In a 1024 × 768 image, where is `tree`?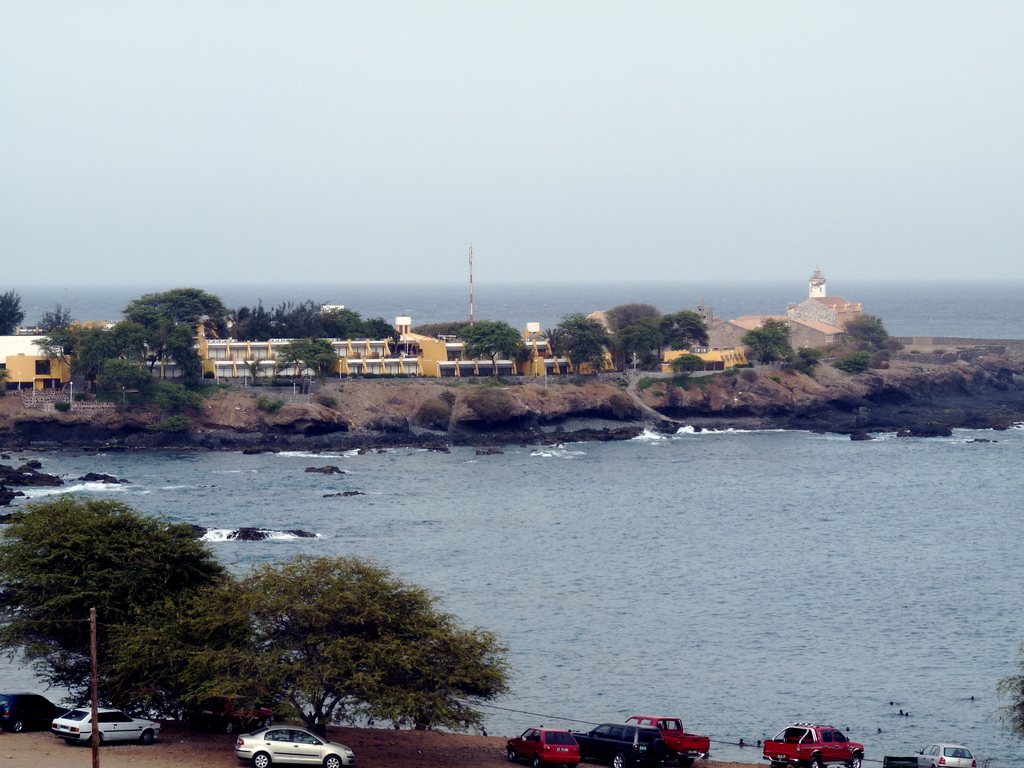
(655, 307, 709, 362).
